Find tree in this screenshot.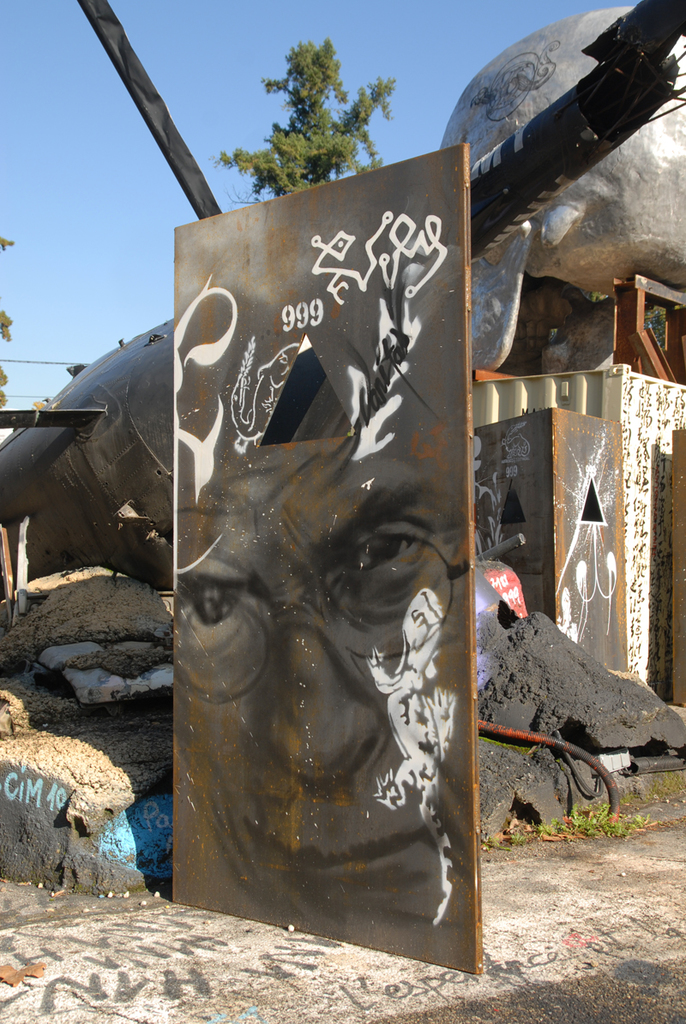
The bounding box for tree is BBox(0, 232, 19, 417).
